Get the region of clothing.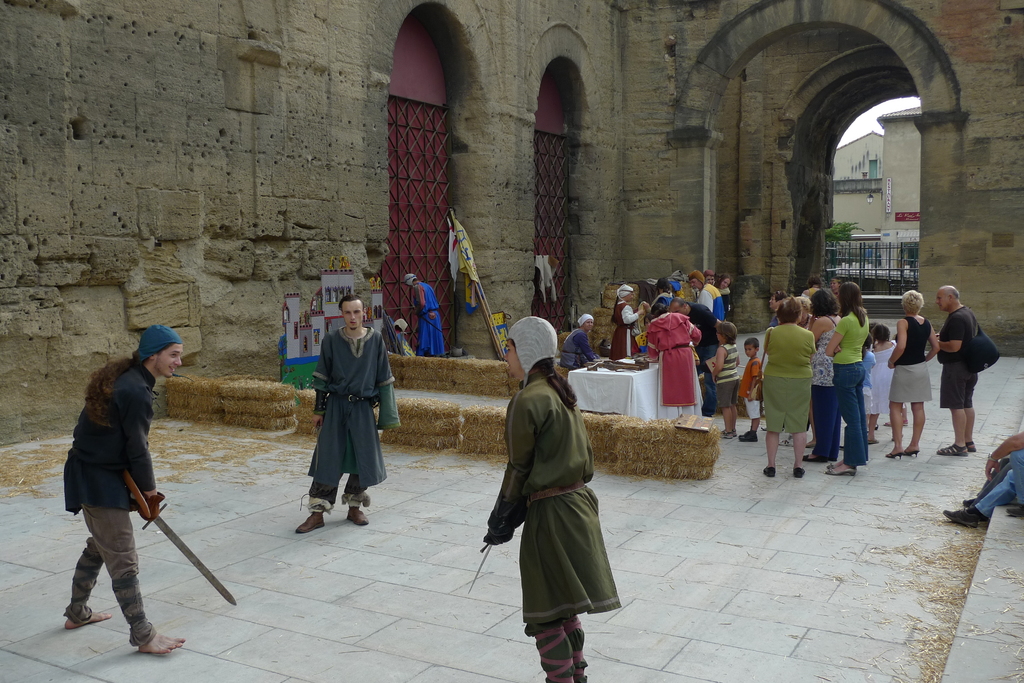
412,281,443,360.
